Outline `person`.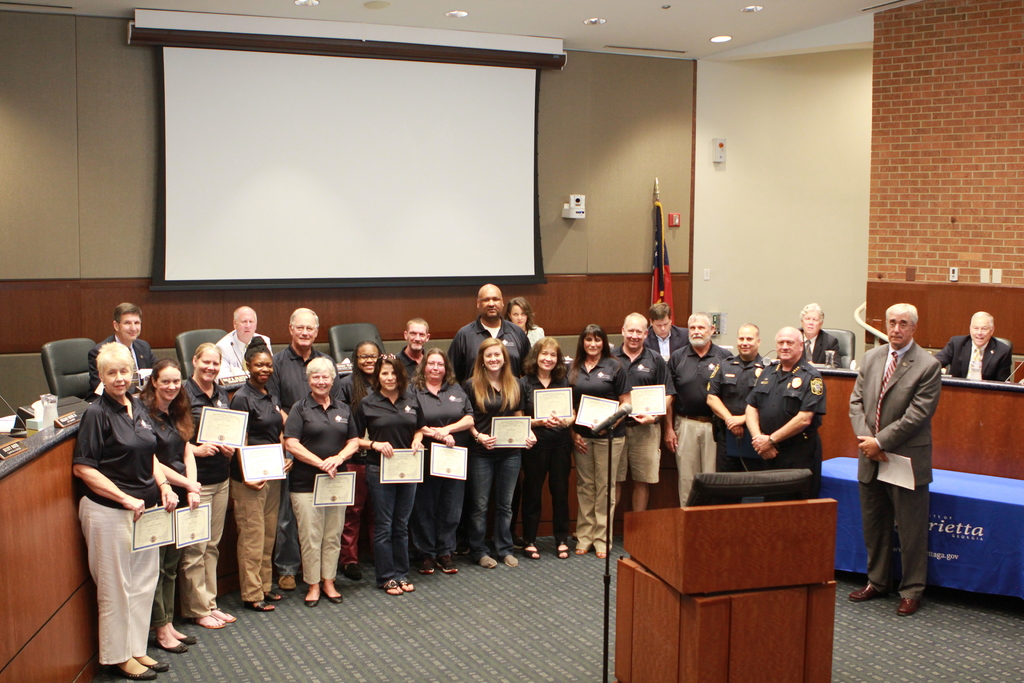
Outline: [x1=136, y1=358, x2=200, y2=652].
